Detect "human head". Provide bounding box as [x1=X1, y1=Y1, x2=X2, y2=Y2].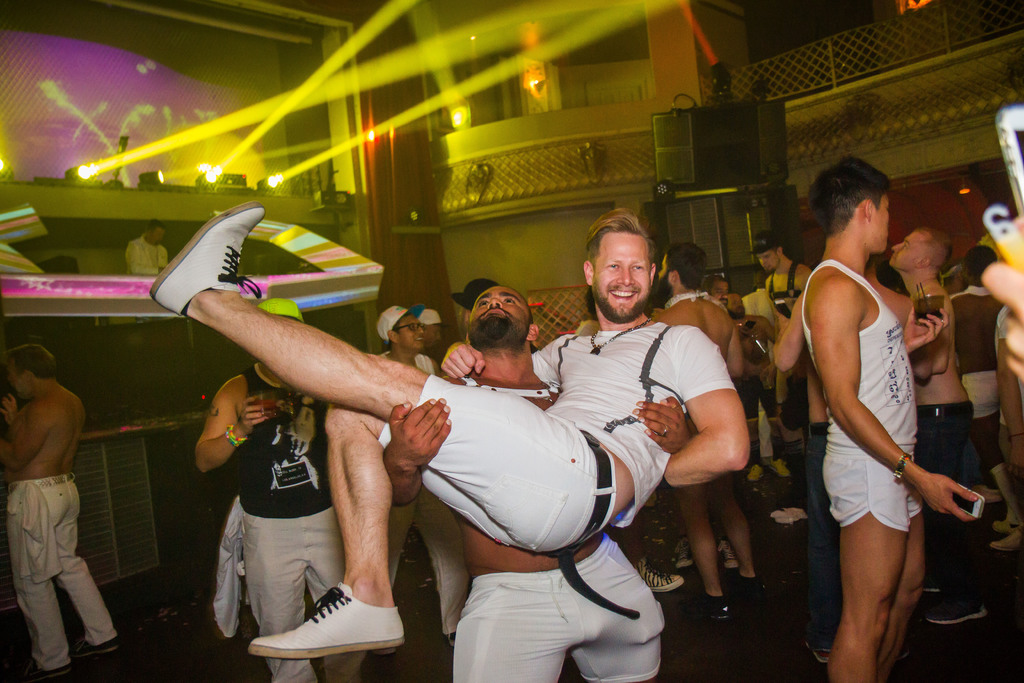
[x1=254, y1=296, x2=308, y2=388].
